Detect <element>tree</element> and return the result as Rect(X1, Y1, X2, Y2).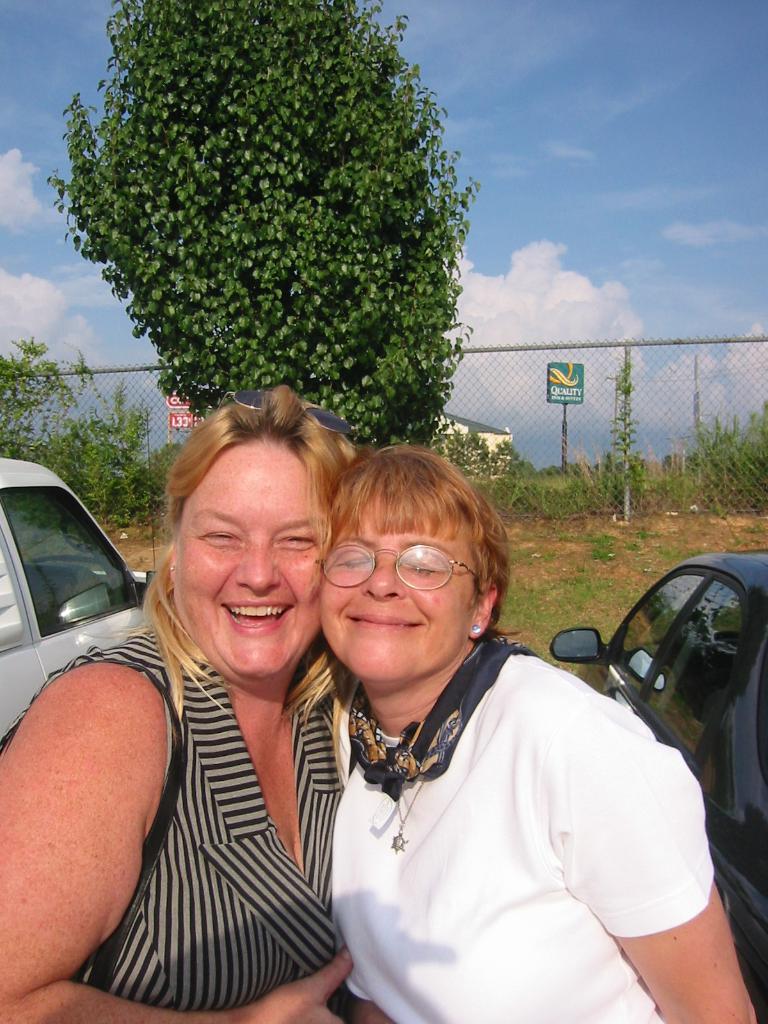
Rect(56, 15, 505, 403).
